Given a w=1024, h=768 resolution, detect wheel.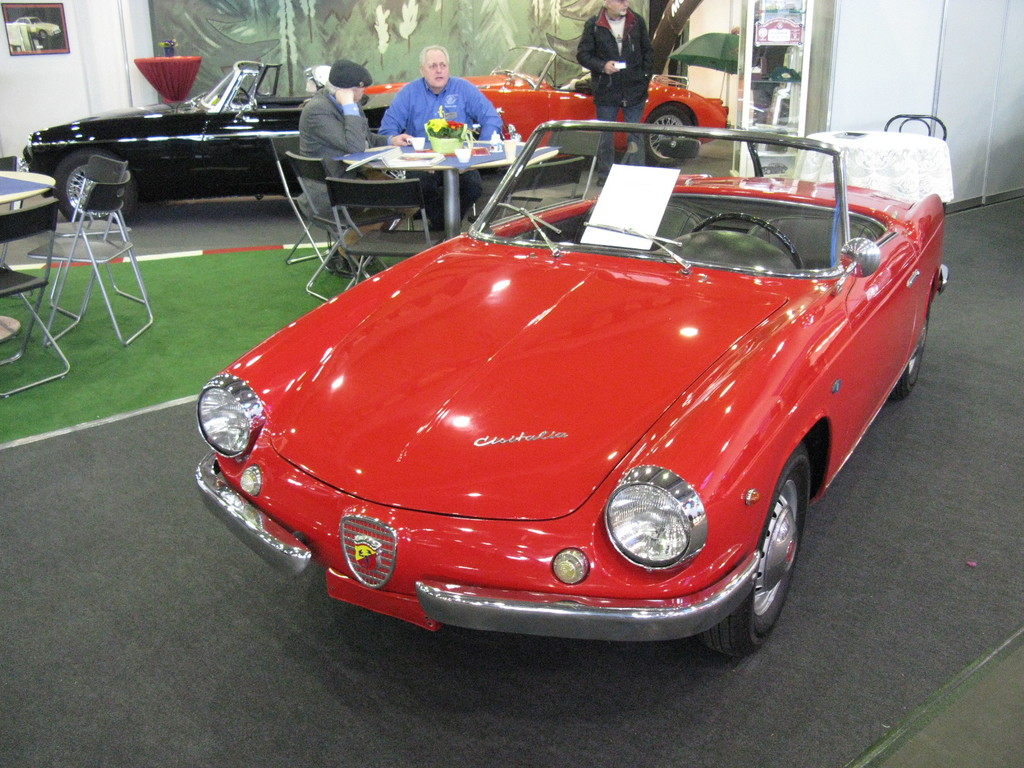
crop(884, 295, 931, 404).
